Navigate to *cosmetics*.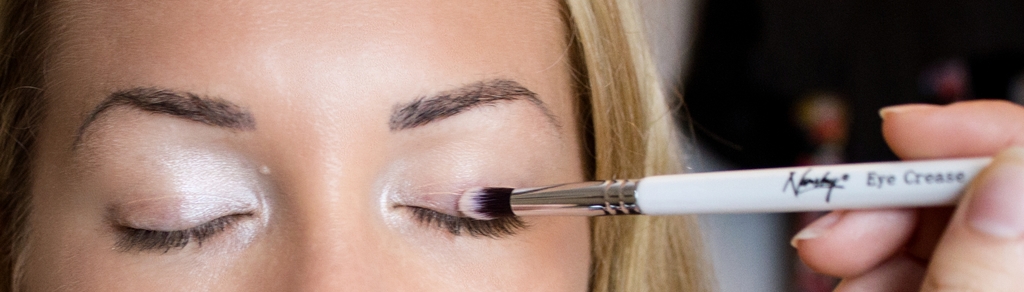
Navigation target: {"x1": 431, "y1": 165, "x2": 508, "y2": 247}.
